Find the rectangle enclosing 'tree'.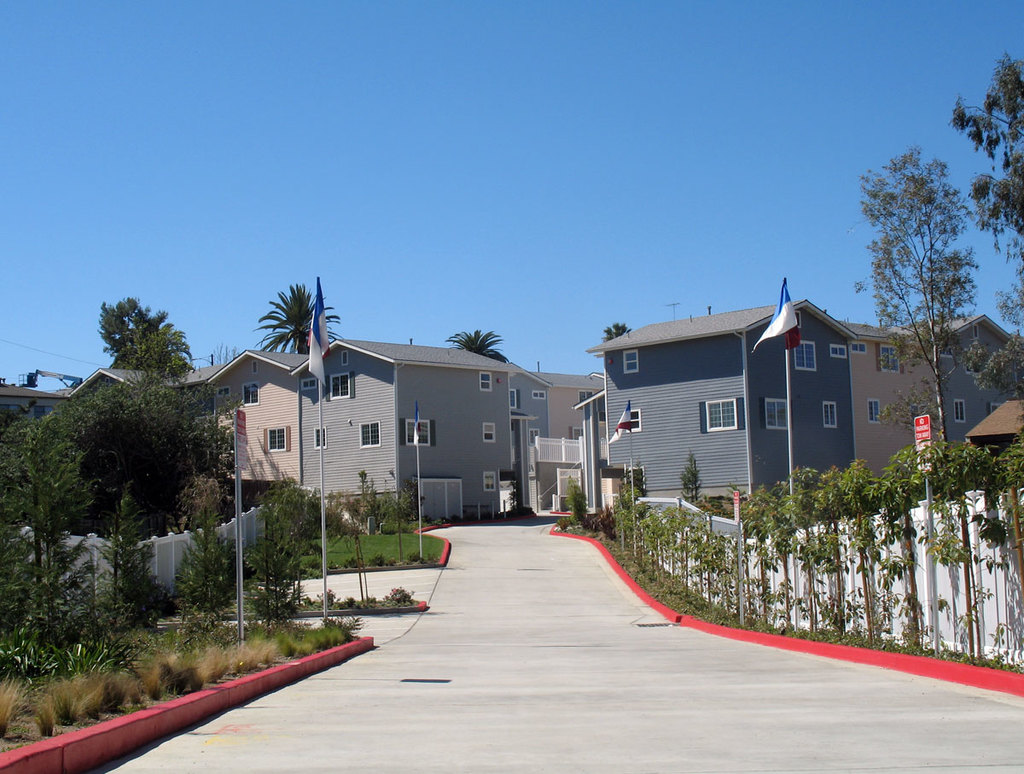
BBox(1, 373, 207, 547).
